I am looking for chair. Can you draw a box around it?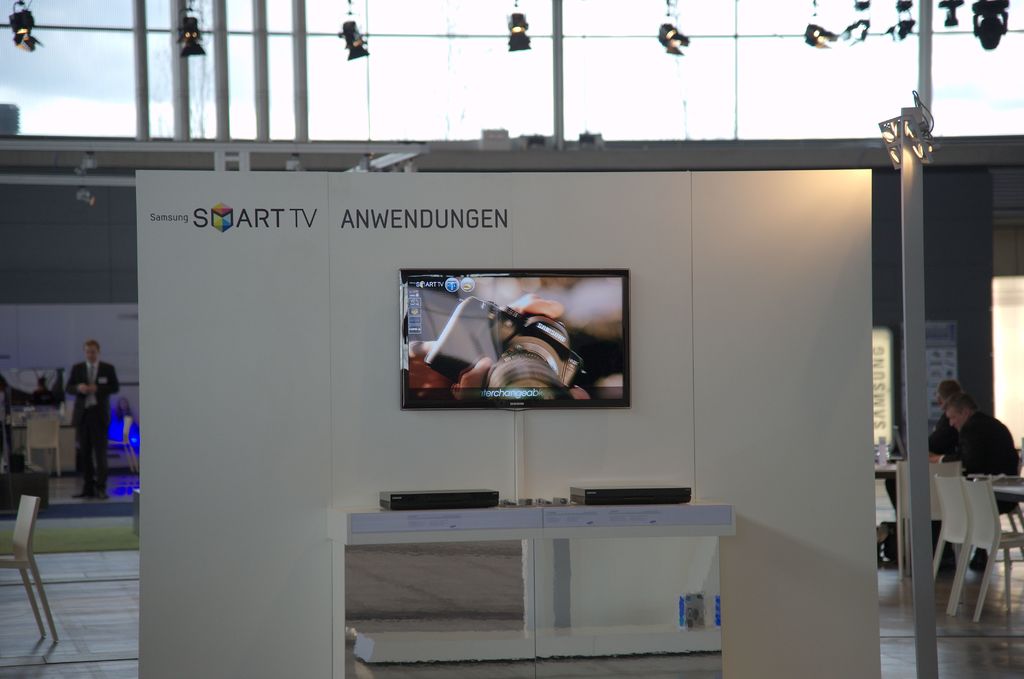
Sure, the bounding box is detection(0, 495, 58, 648).
